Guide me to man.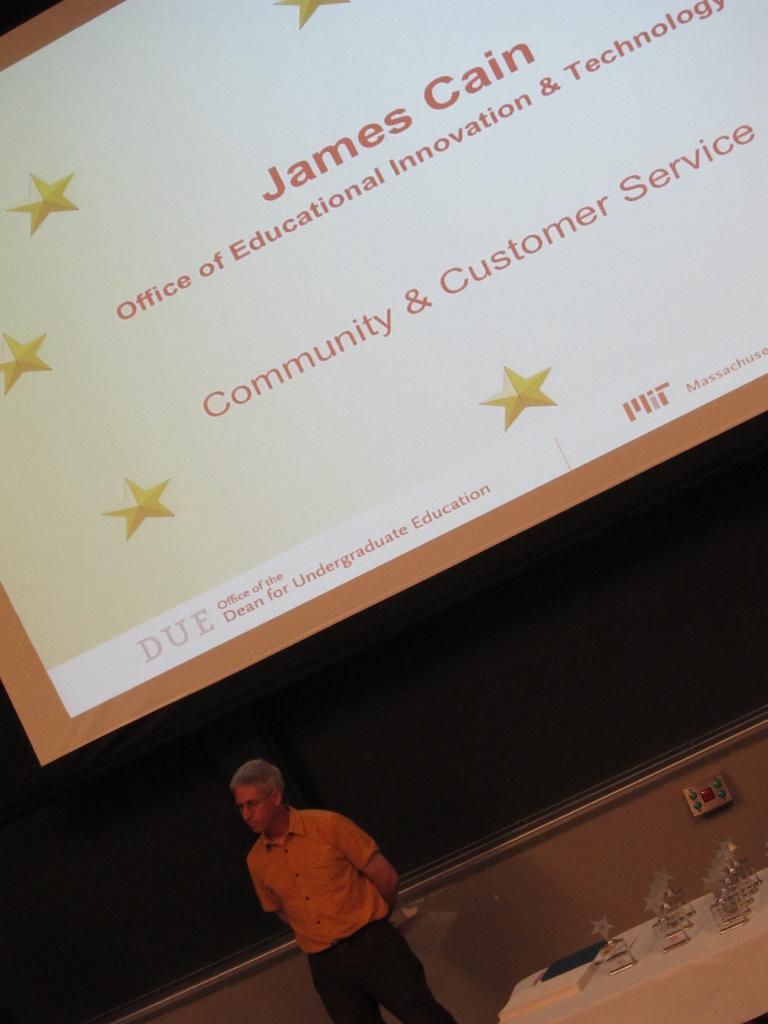
Guidance: <box>216,749,444,1016</box>.
